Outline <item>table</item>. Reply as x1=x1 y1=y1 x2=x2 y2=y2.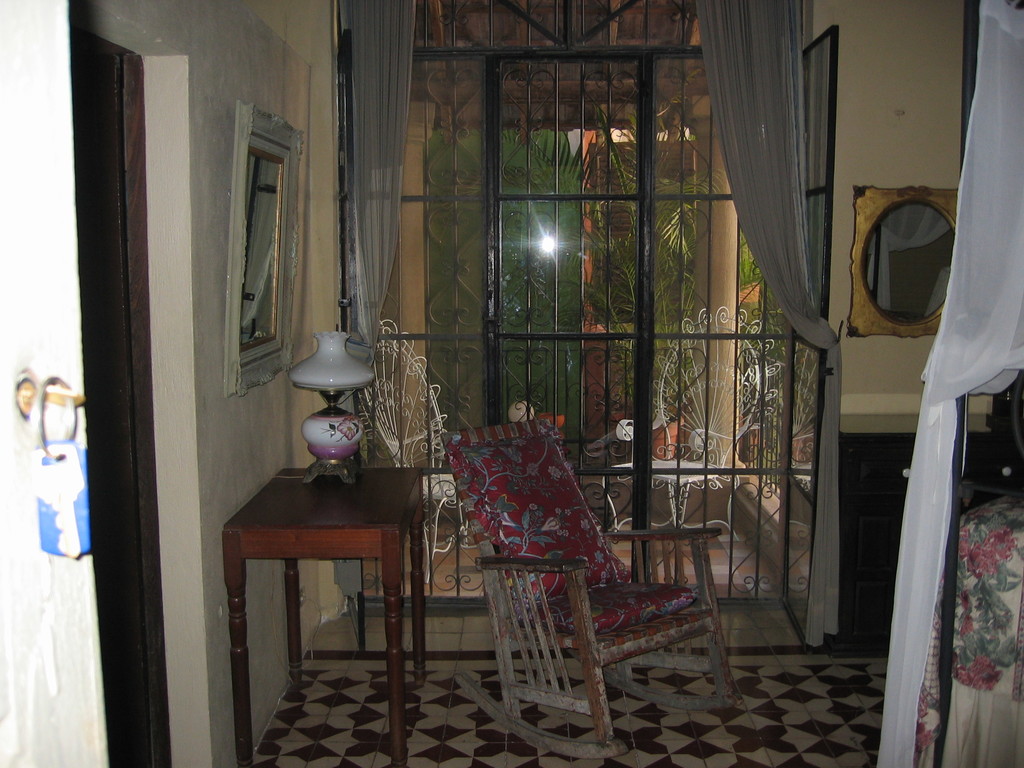
x1=219 y1=462 x2=474 y2=748.
